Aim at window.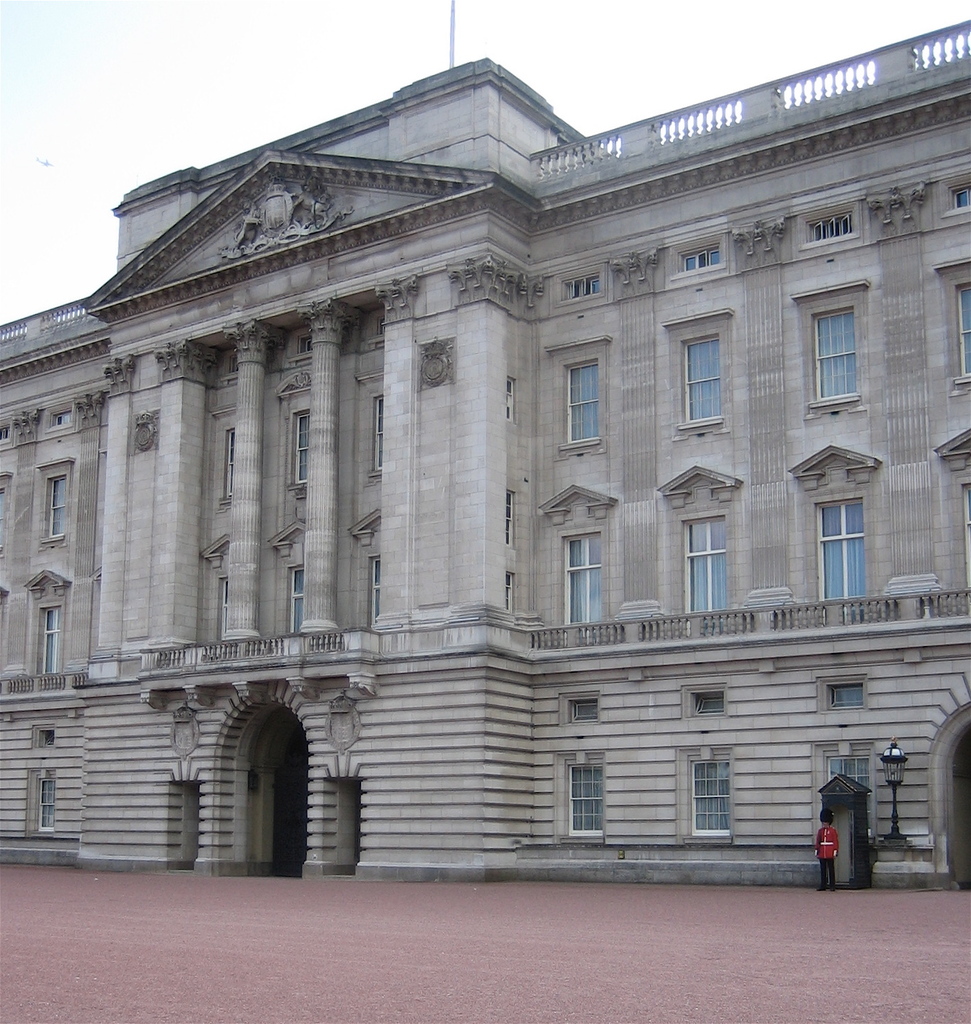
Aimed at bbox=(40, 610, 56, 678).
